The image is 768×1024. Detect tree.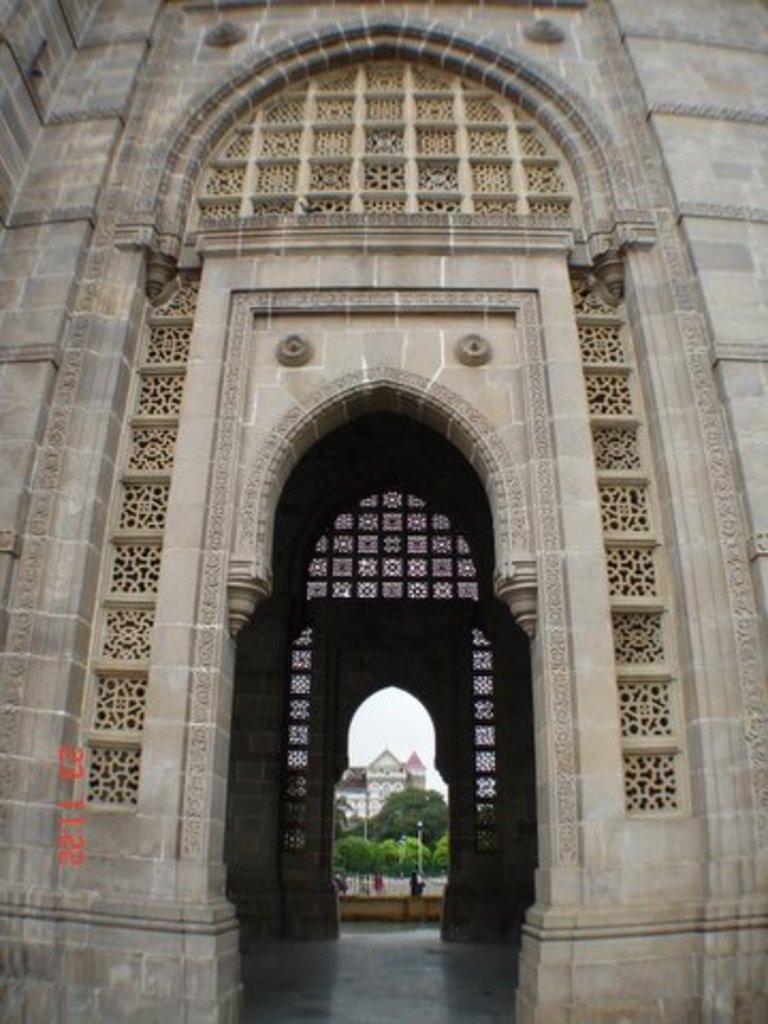
Detection: x1=395 y1=830 x2=435 y2=883.
